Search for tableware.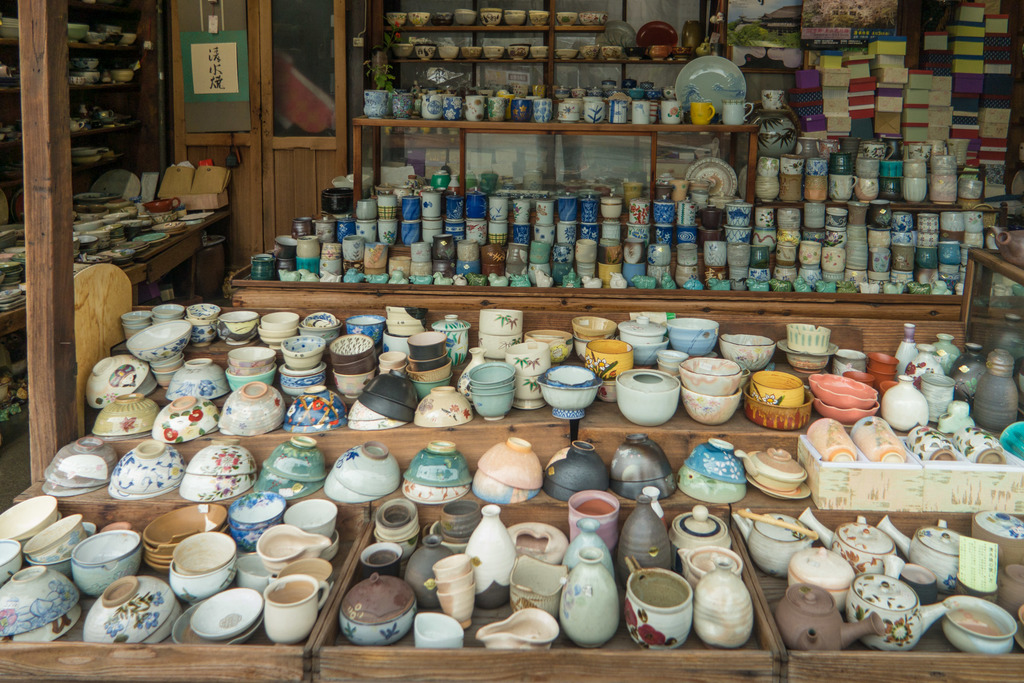
Found at region(908, 429, 952, 464).
